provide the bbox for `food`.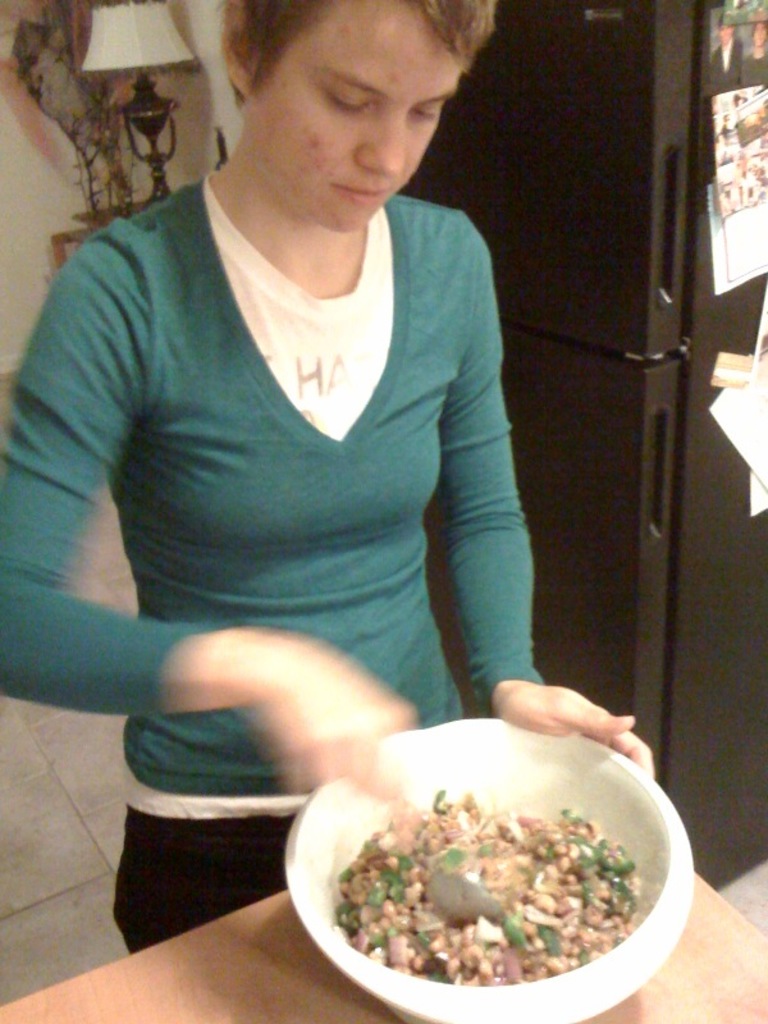
bbox=(330, 780, 648, 987).
